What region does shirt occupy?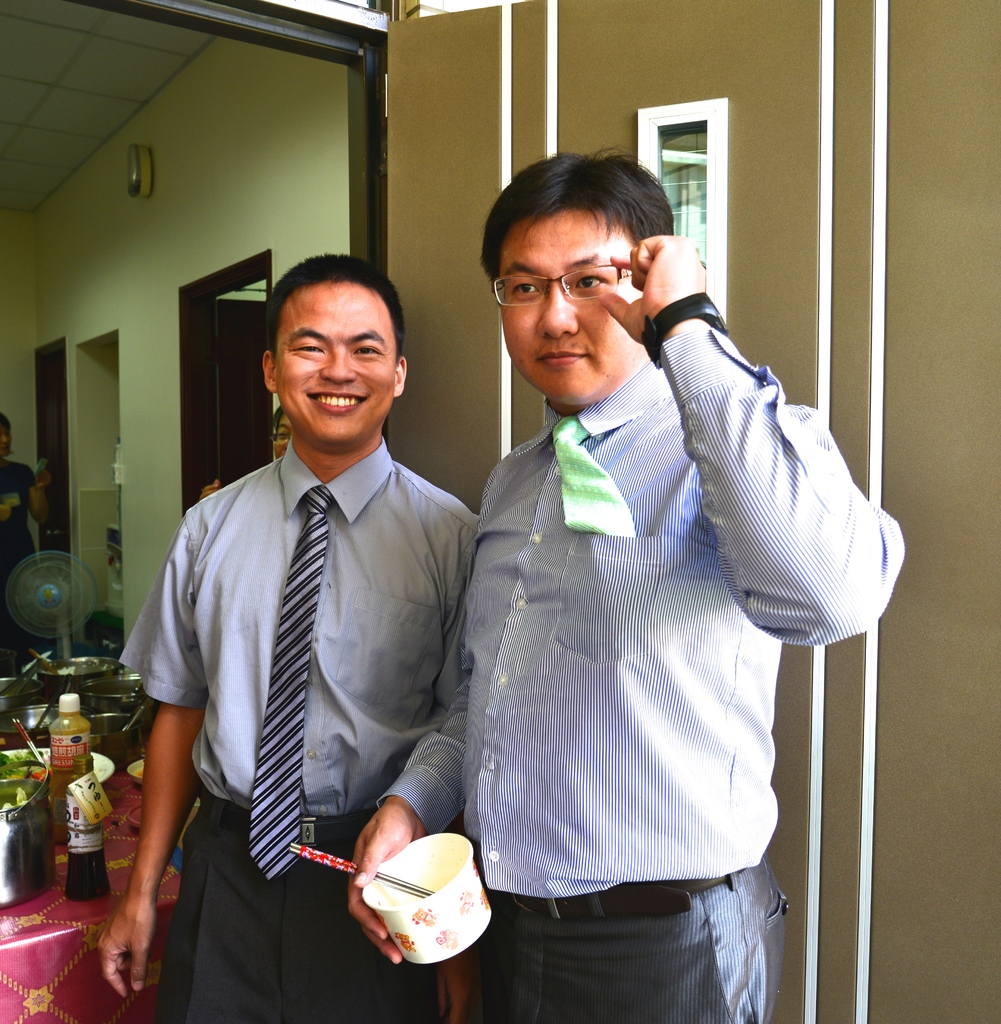
{"left": 412, "top": 285, "right": 865, "bottom": 948}.
